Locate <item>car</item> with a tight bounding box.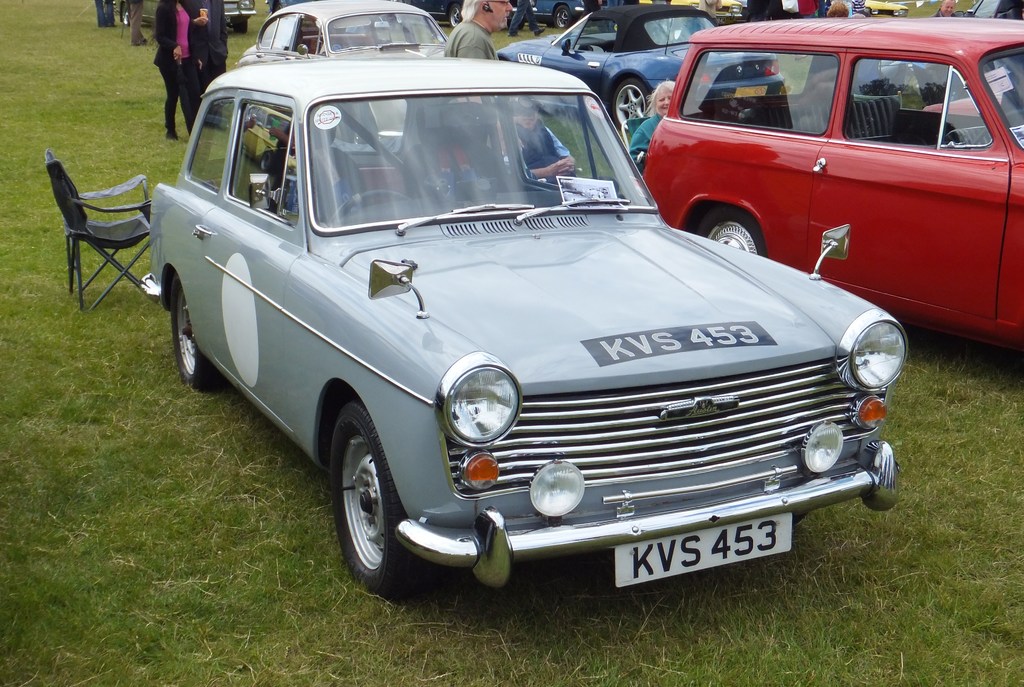
l=114, t=0, r=257, b=35.
